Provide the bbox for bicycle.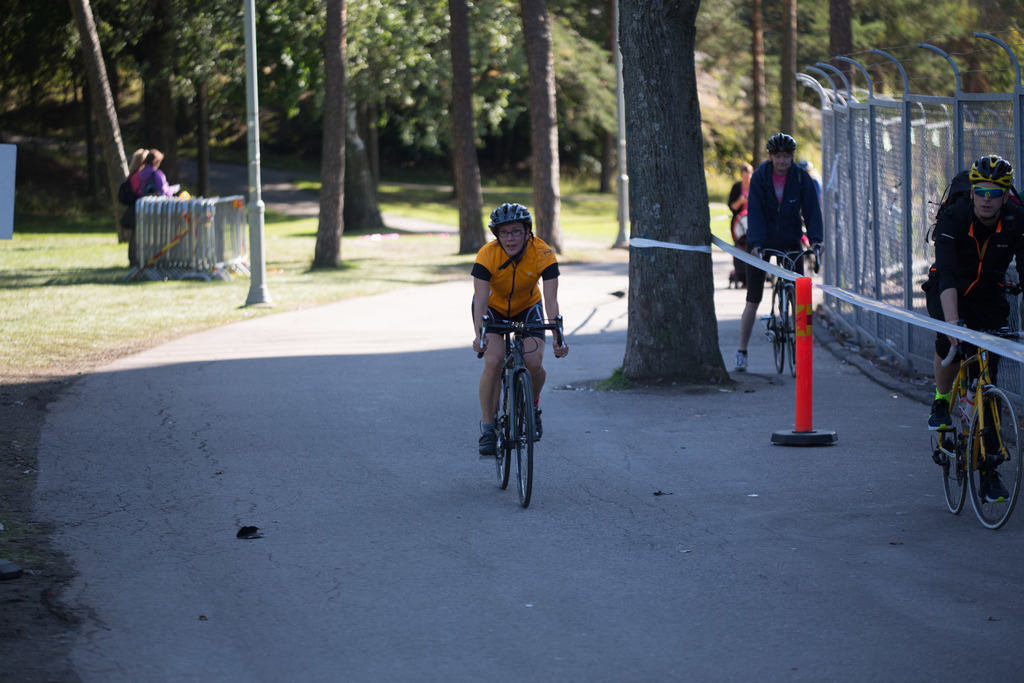
[760, 241, 829, 377].
